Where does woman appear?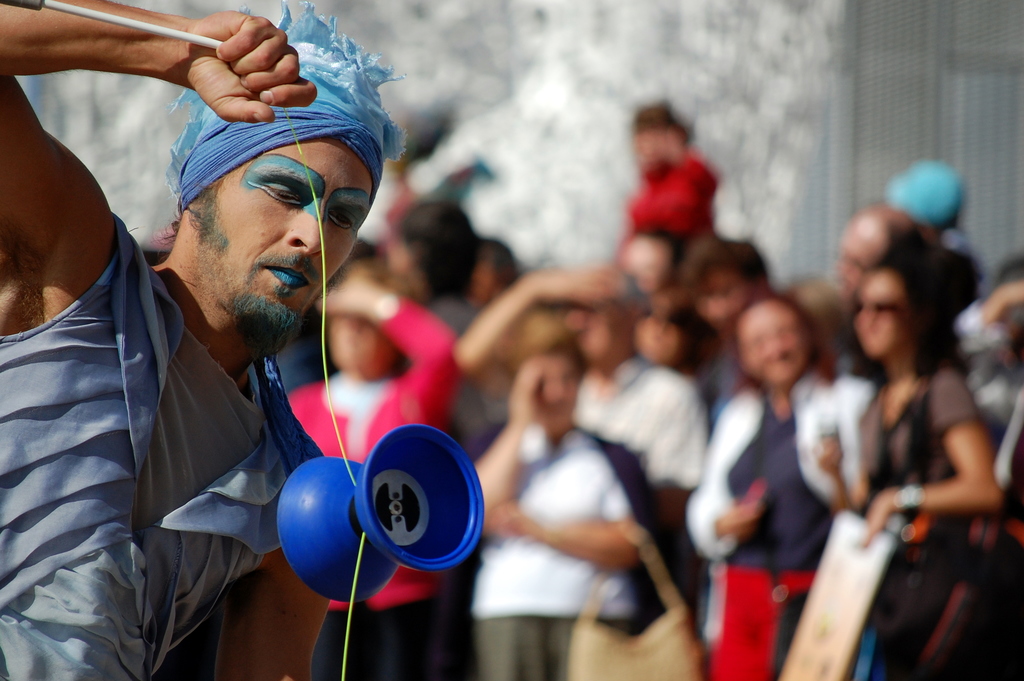
Appears at [460,341,671,680].
